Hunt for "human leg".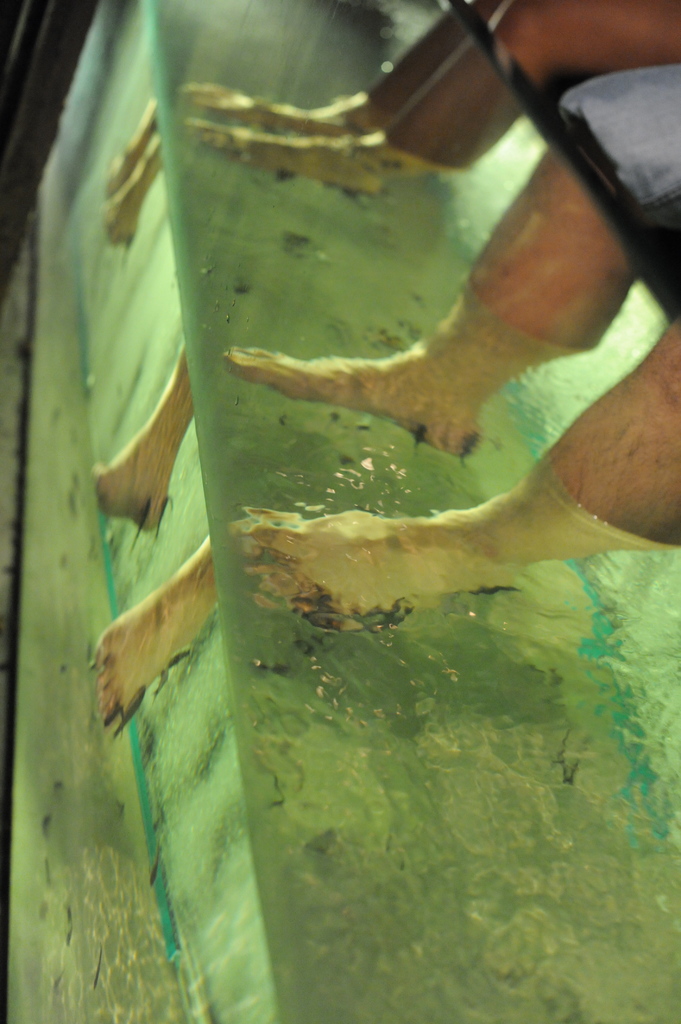
Hunted down at (x1=248, y1=316, x2=680, y2=635).
